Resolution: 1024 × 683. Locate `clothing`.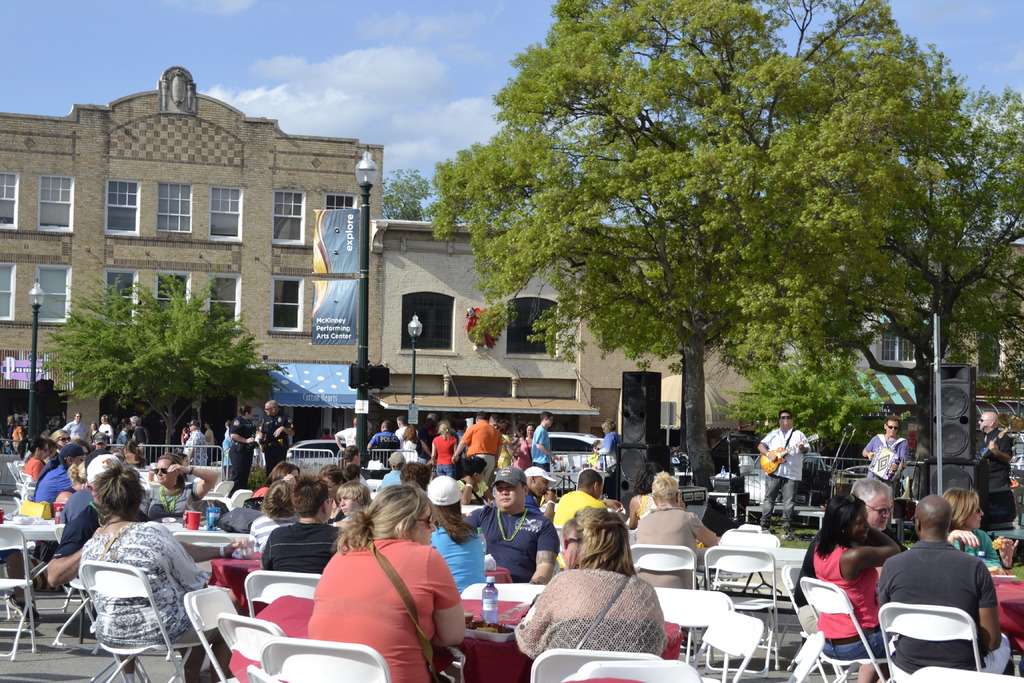
(115, 431, 126, 443).
